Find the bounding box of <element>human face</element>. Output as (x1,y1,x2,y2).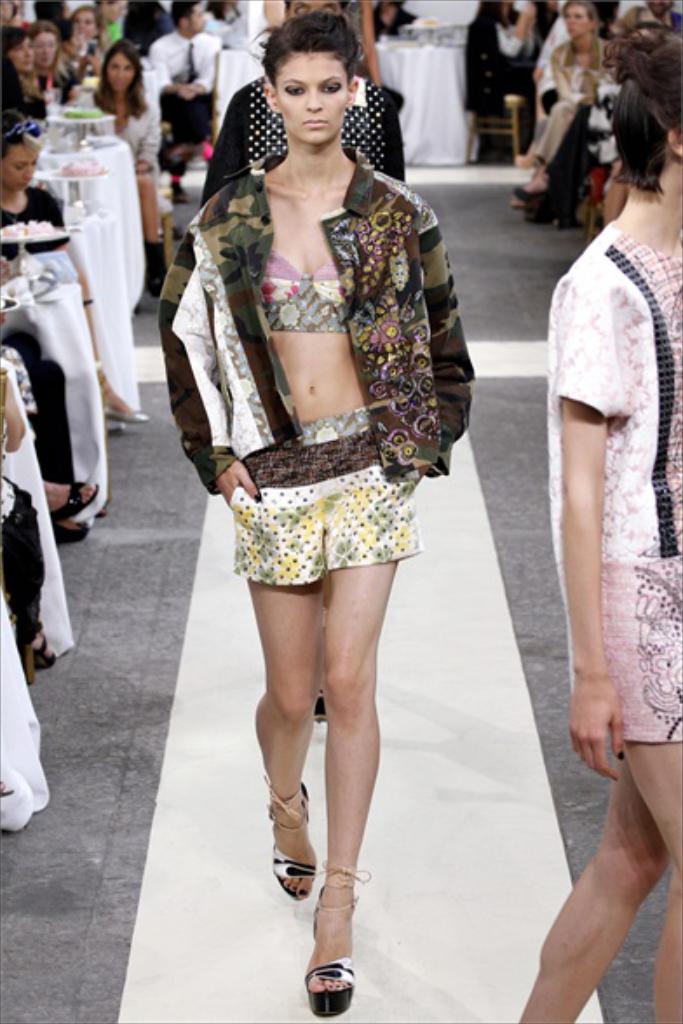
(565,5,585,37).
